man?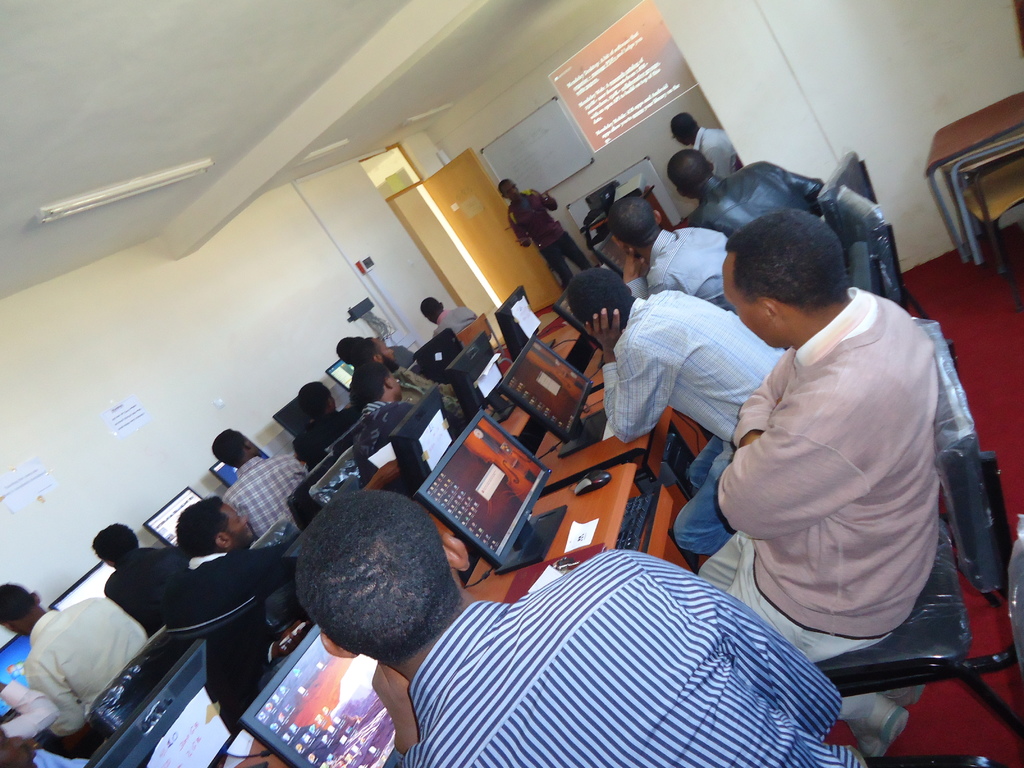
563/267/783/553
